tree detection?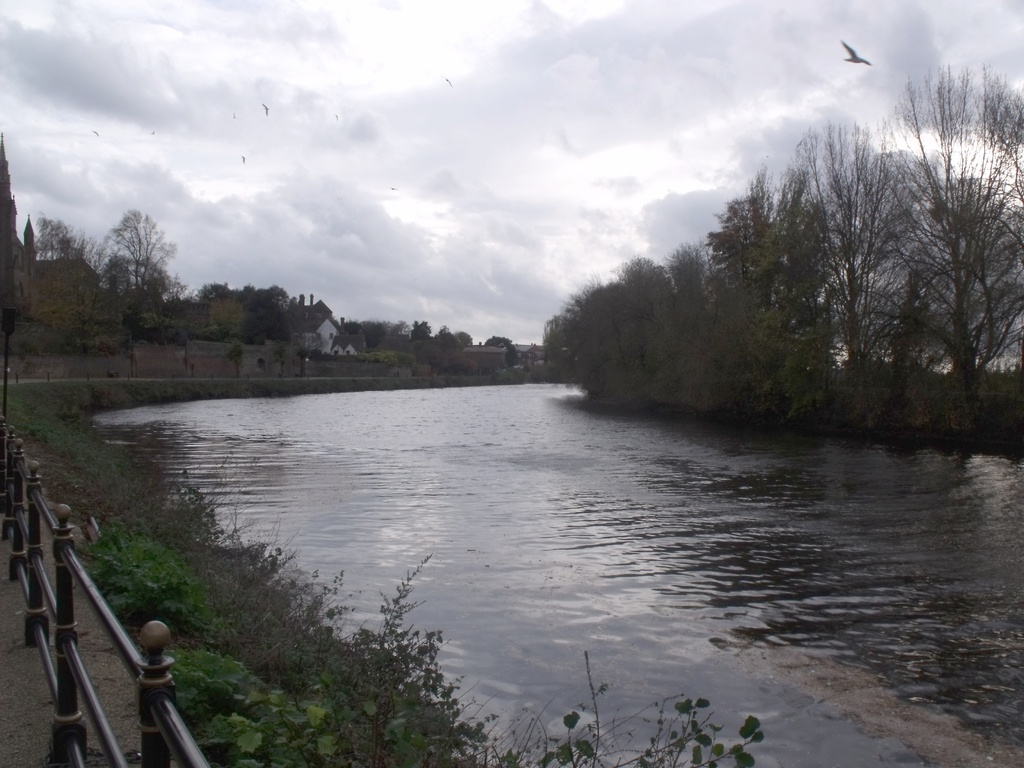
rect(547, 252, 673, 403)
